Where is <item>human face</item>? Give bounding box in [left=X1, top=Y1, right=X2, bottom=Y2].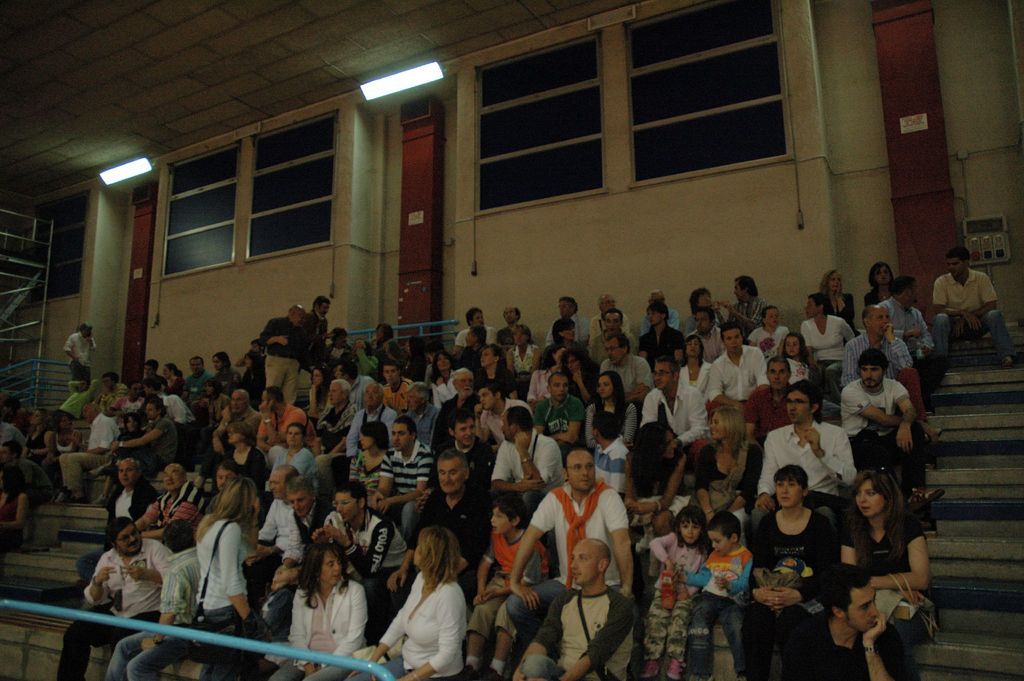
[left=566, top=454, right=593, bottom=492].
